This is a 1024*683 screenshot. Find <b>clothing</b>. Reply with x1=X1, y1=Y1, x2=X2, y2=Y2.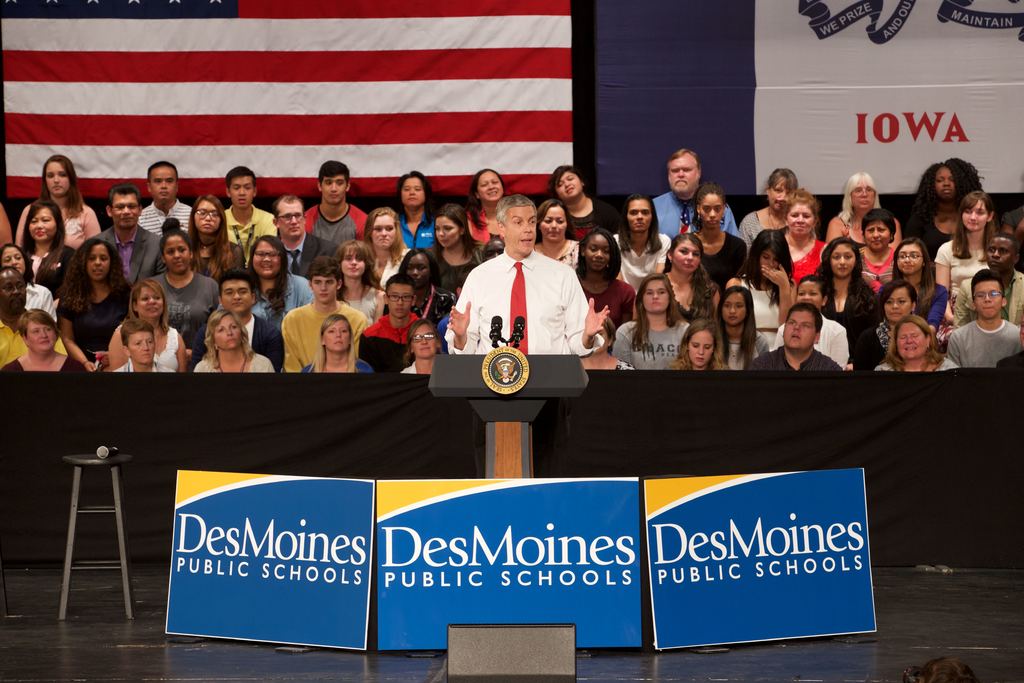
x1=909, y1=200, x2=959, y2=265.
